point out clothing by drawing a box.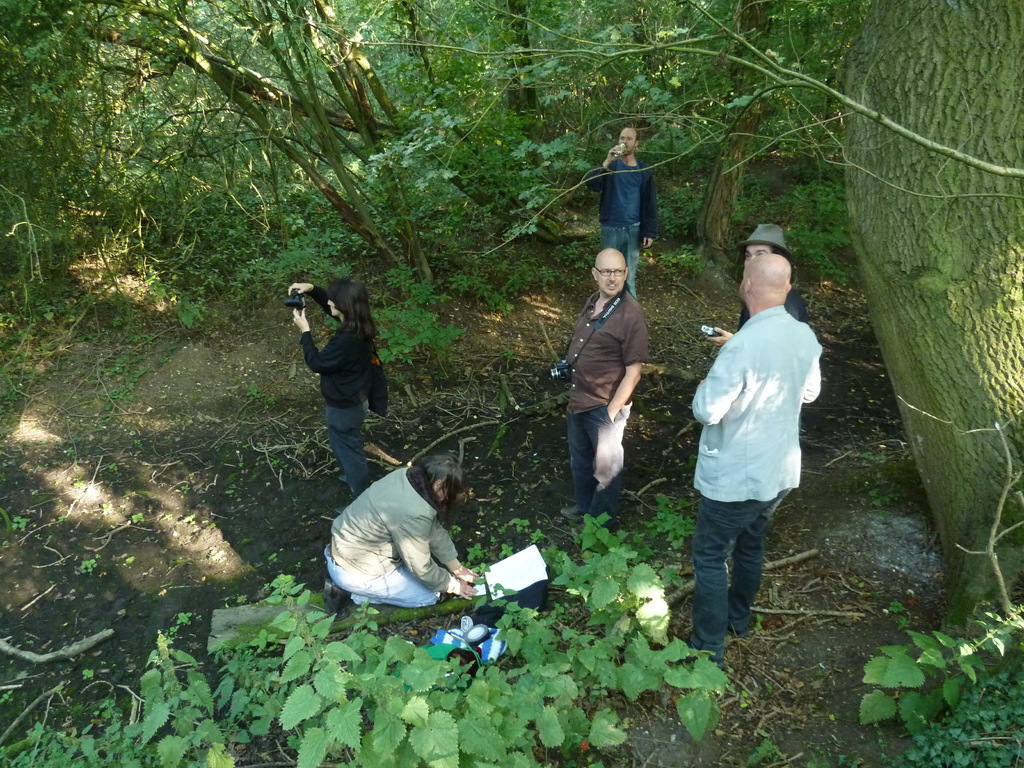
[left=687, top=305, right=813, bottom=660].
